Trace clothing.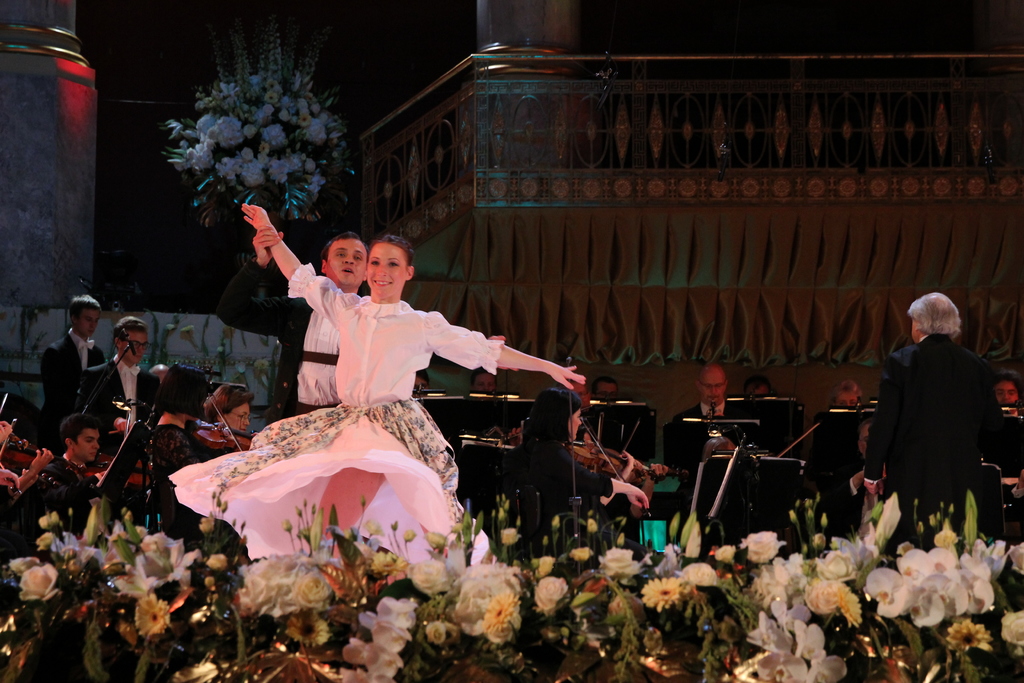
Traced to <box>666,398,765,513</box>.
